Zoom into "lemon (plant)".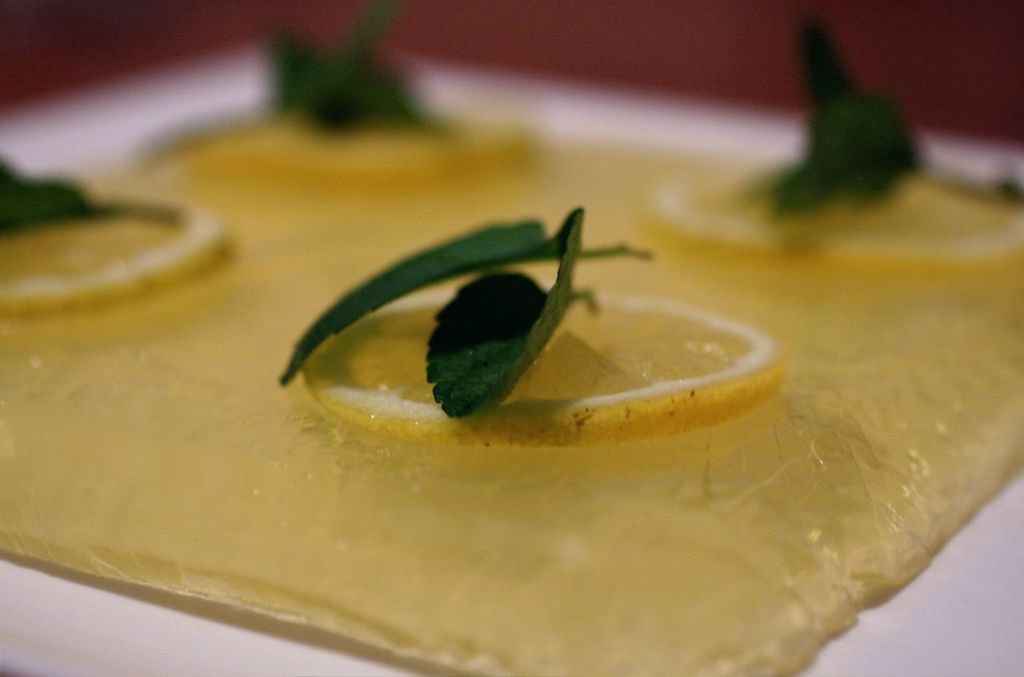
Zoom target: bbox=[300, 271, 791, 439].
